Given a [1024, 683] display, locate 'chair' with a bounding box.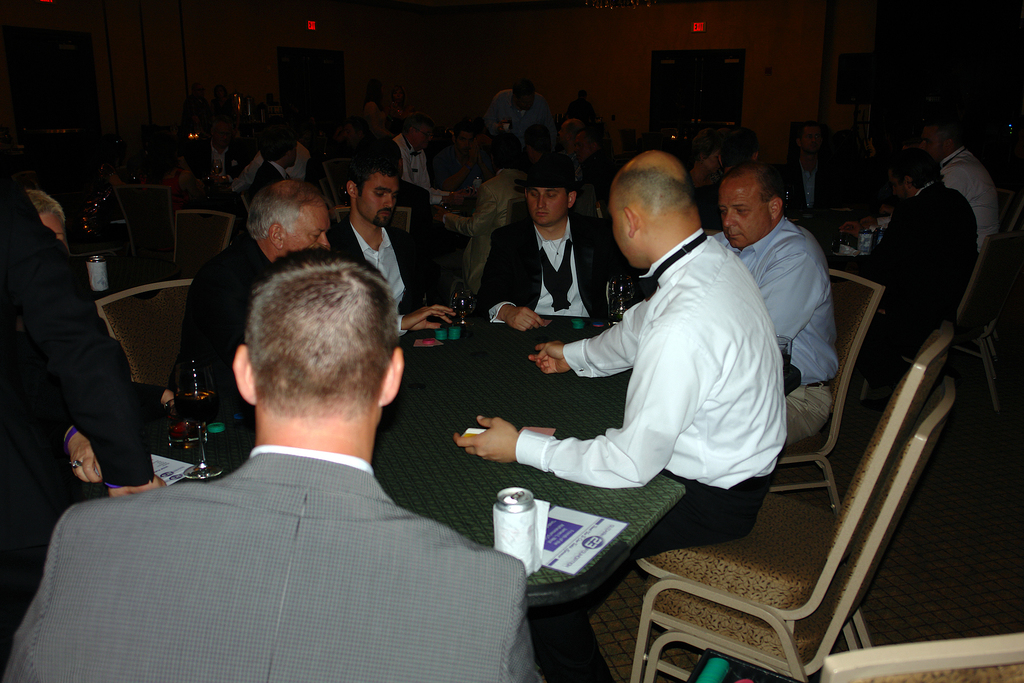
Located: (left=317, top=181, right=339, bottom=212).
